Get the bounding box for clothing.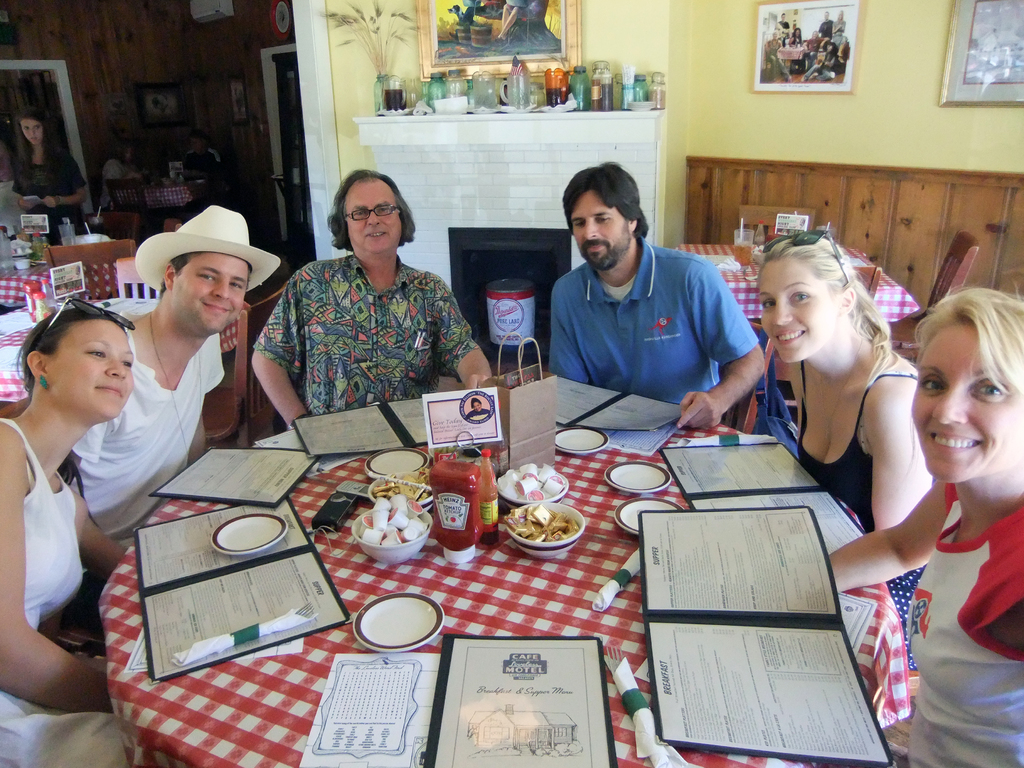
{"x1": 819, "y1": 31, "x2": 827, "y2": 44}.
